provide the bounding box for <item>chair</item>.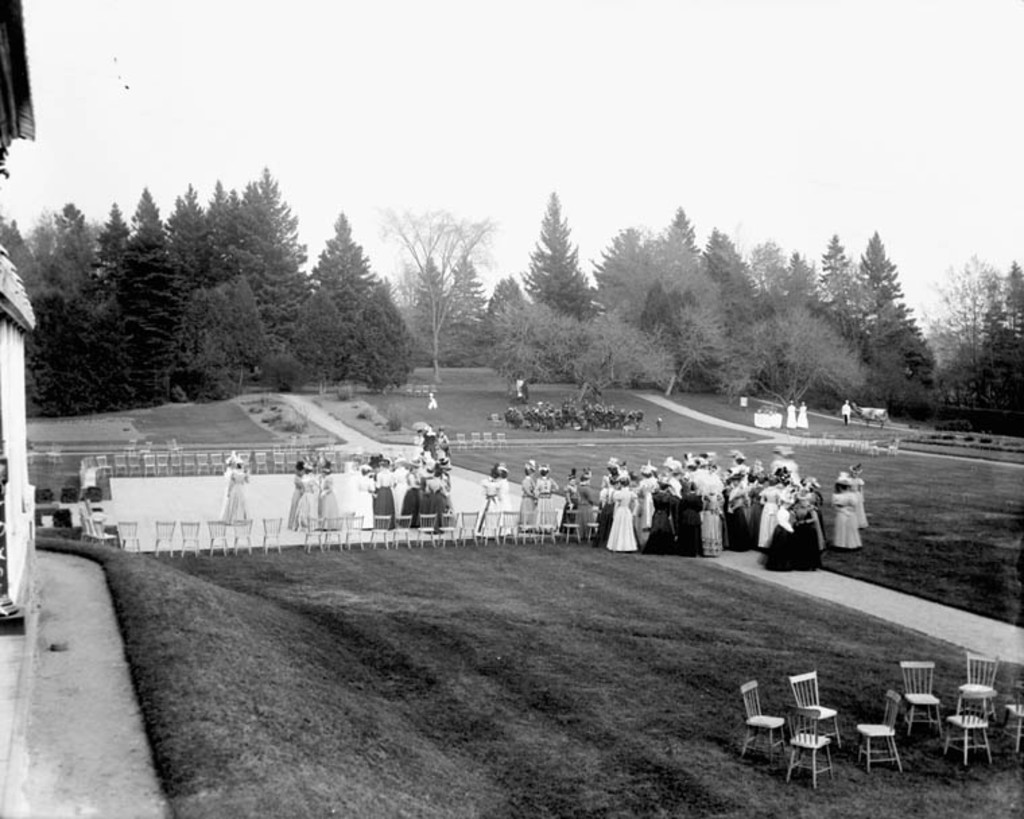
(232, 516, 257, 558).
